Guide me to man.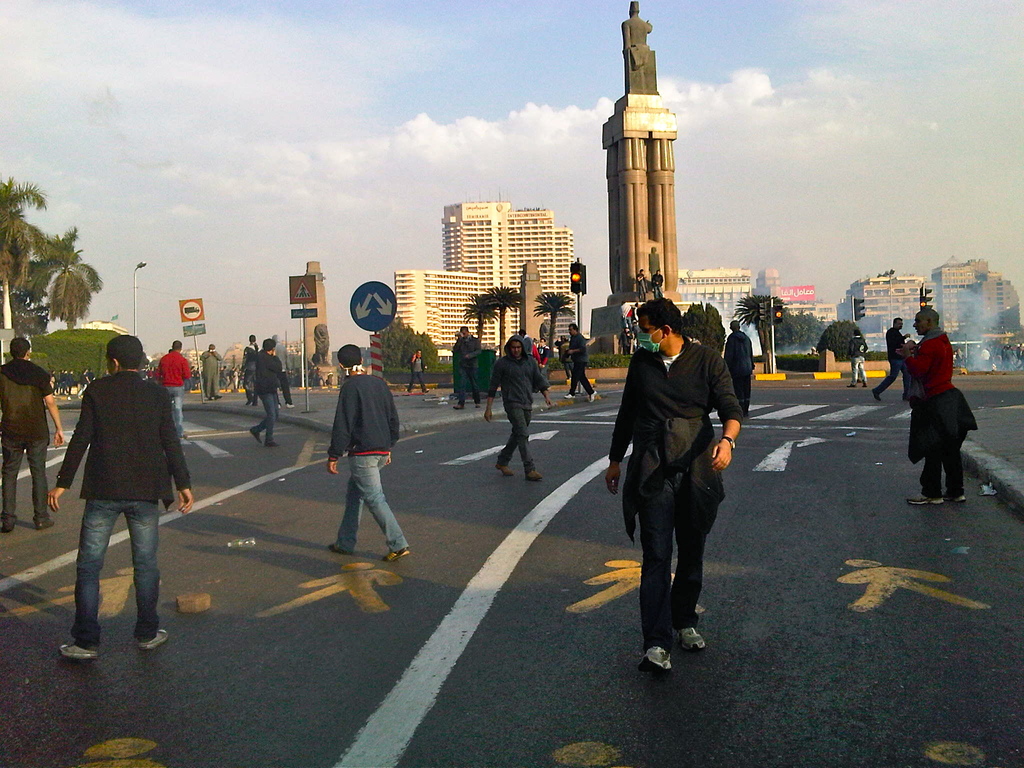
Guidance: x1=605, y1=298, x2=742, y2=673.
